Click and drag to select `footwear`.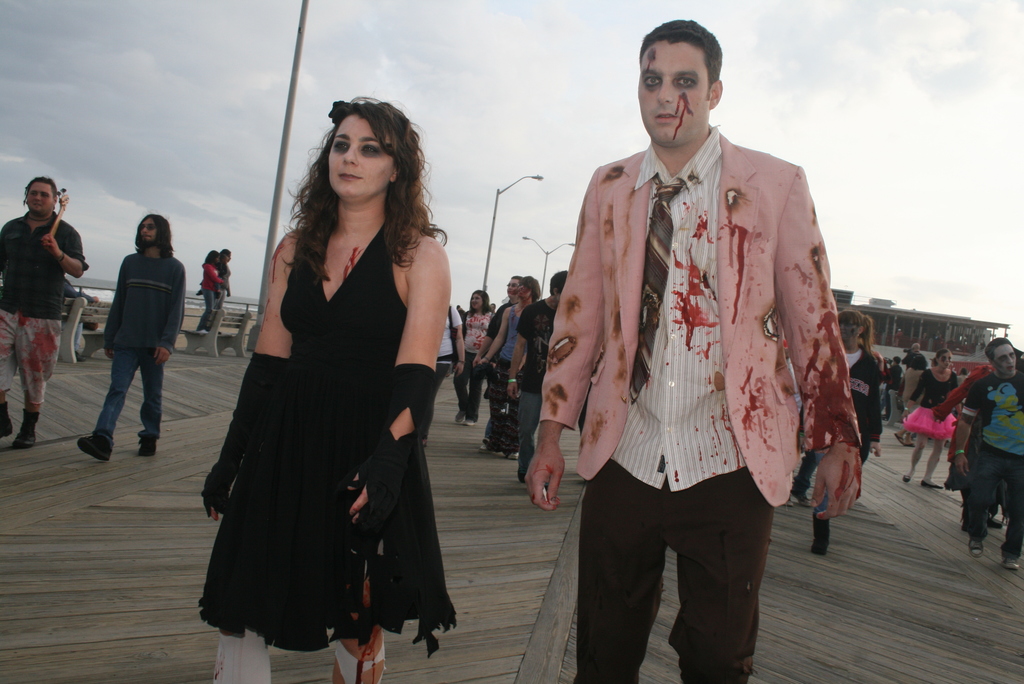
Selection: <bbox>963, 533, 984, 558</bbox>.
